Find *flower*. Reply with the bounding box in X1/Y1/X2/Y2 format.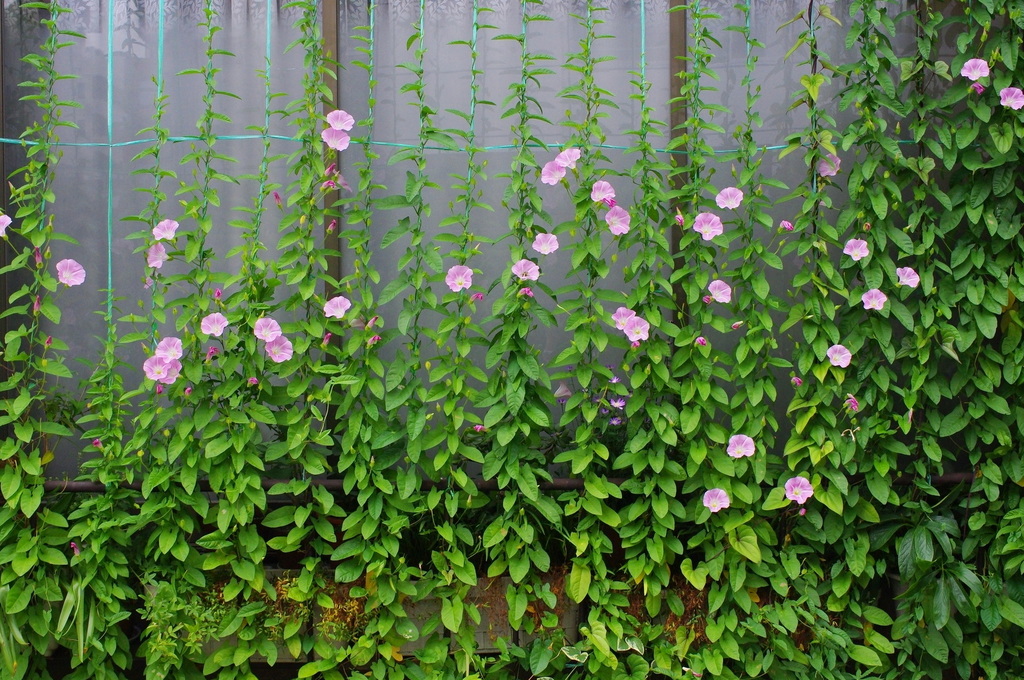
627/317/649/340.
